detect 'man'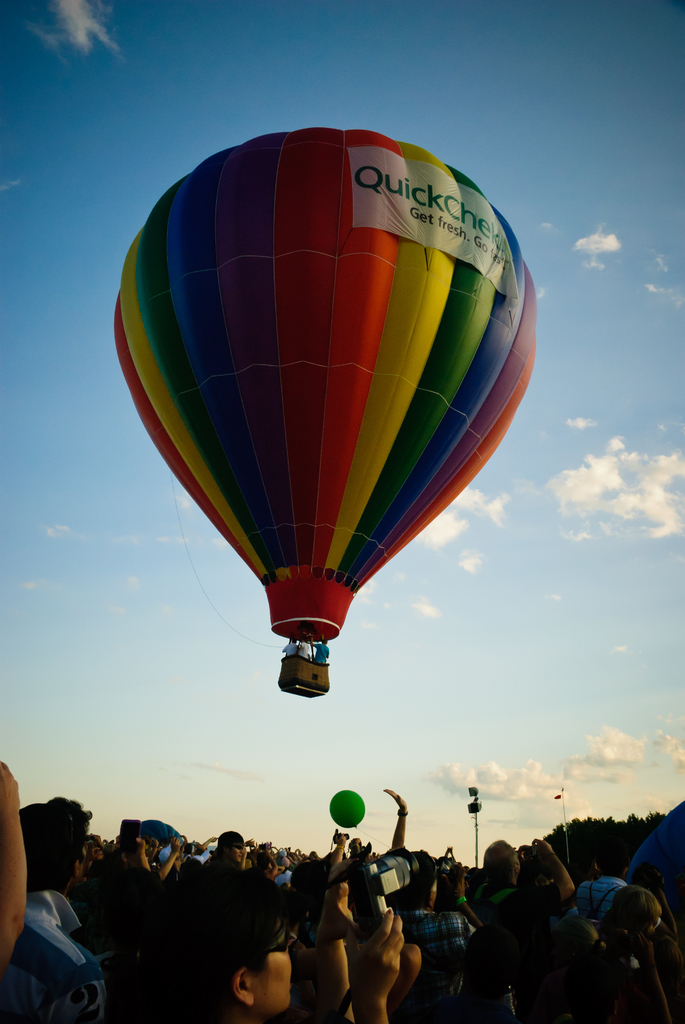
{"left": 471, "top": 828, "right": 579, "bottom": 927}
